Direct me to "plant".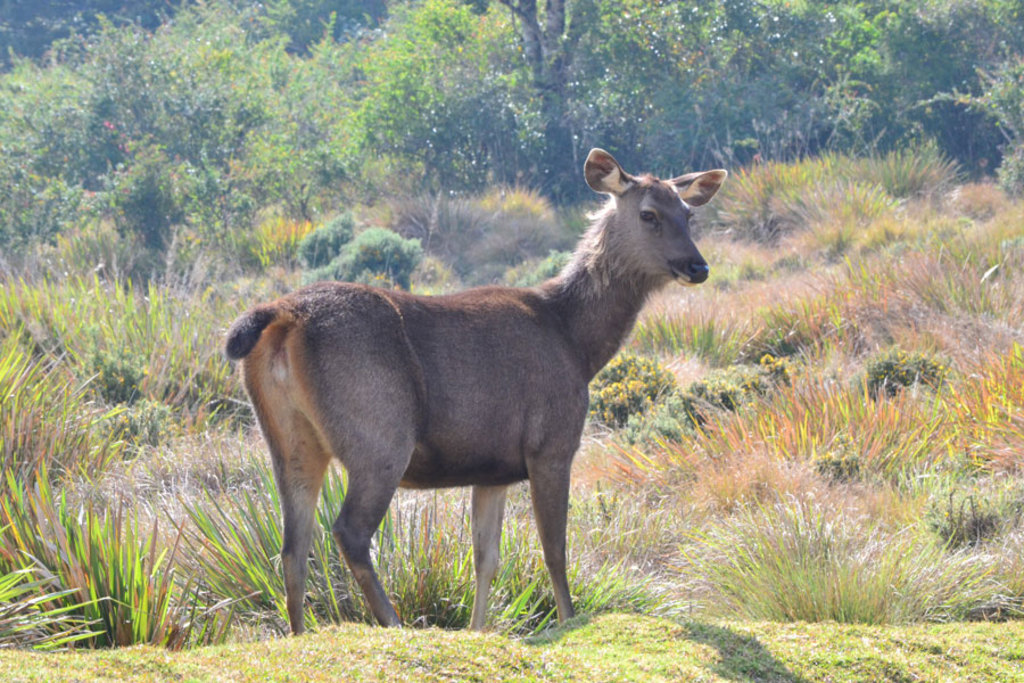
Direction: box=[281, 201, 453, 311].
